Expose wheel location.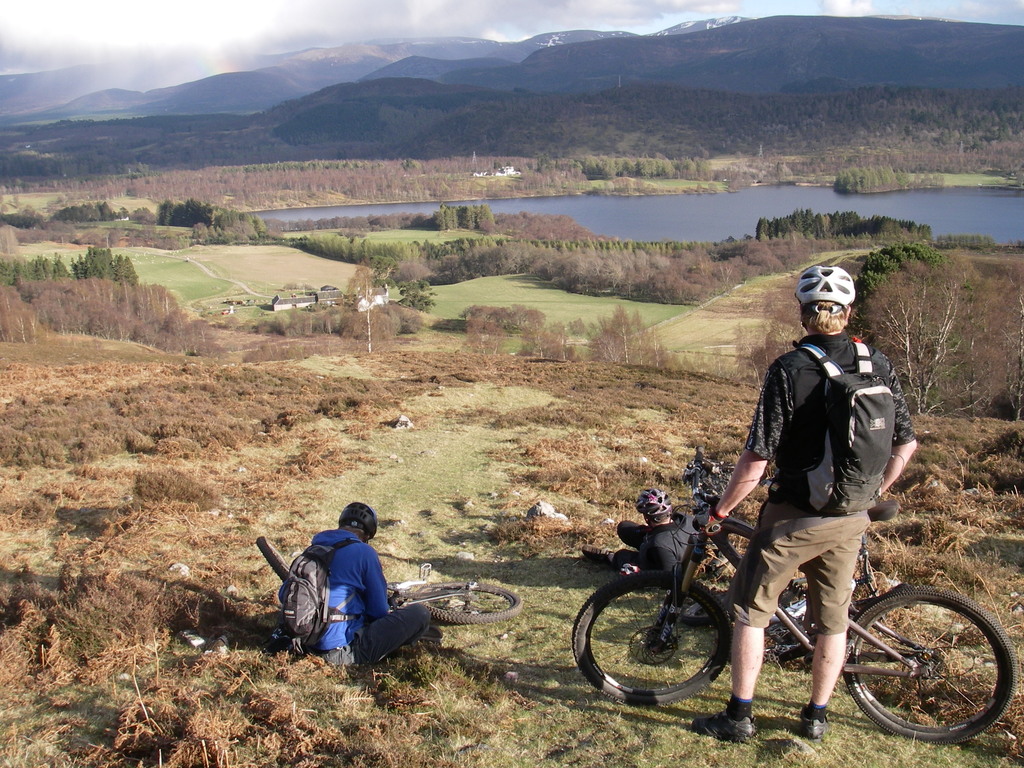
Exposed at 847, 592, 995, 748.
